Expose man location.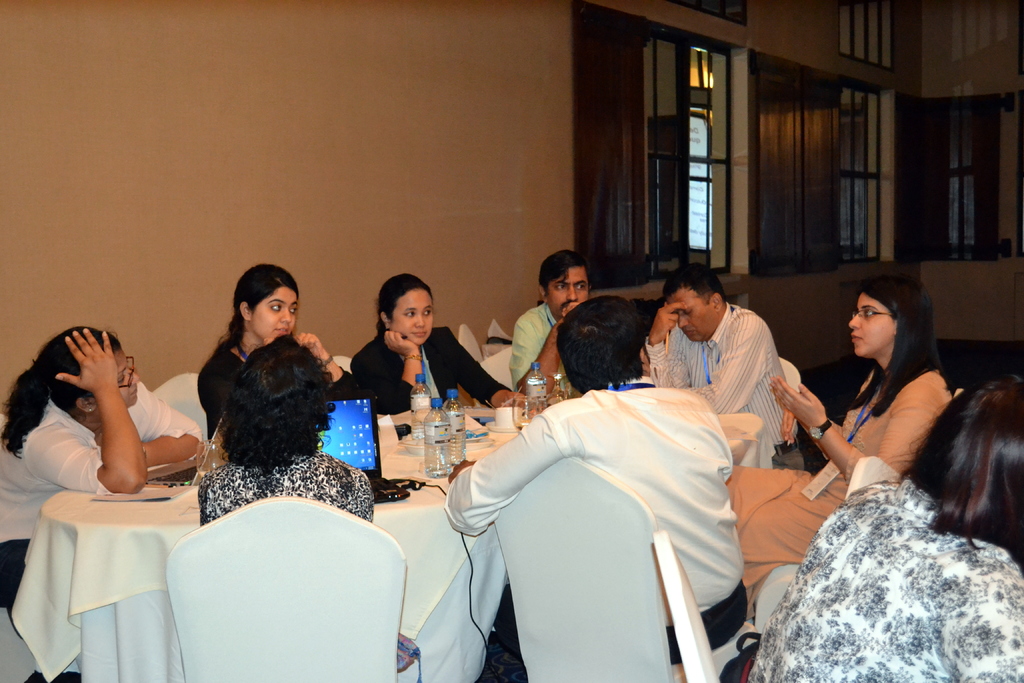
Exposed at (left=644, top=262, right=813, bottom=471).
